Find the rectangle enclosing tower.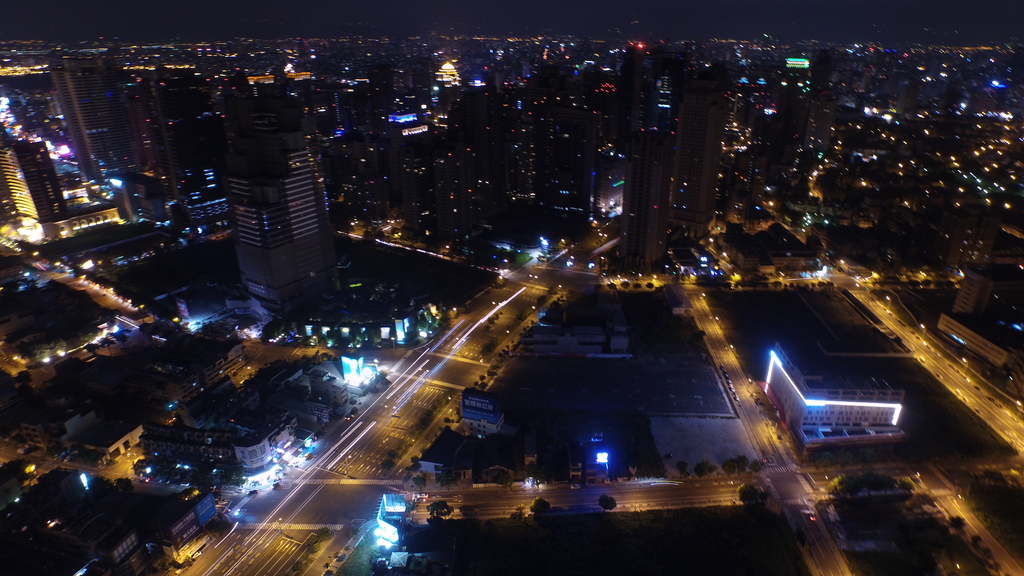
select_region(671, 79, 722, 225).
